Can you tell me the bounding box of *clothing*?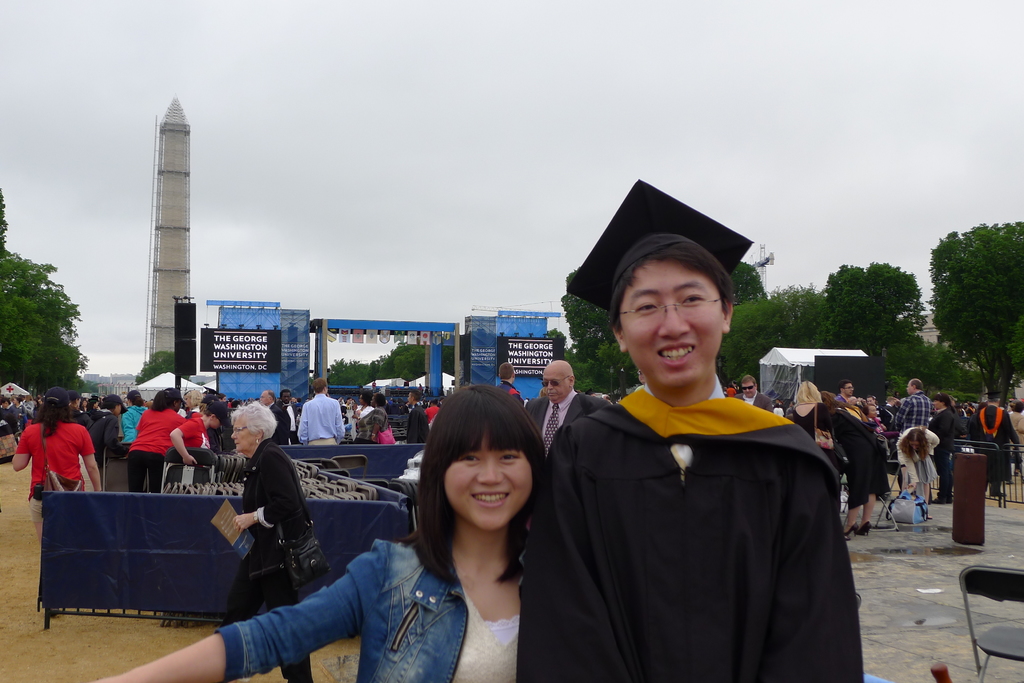
{"left": 175, "top": 406, "right": 214, "bottom": 493}.
